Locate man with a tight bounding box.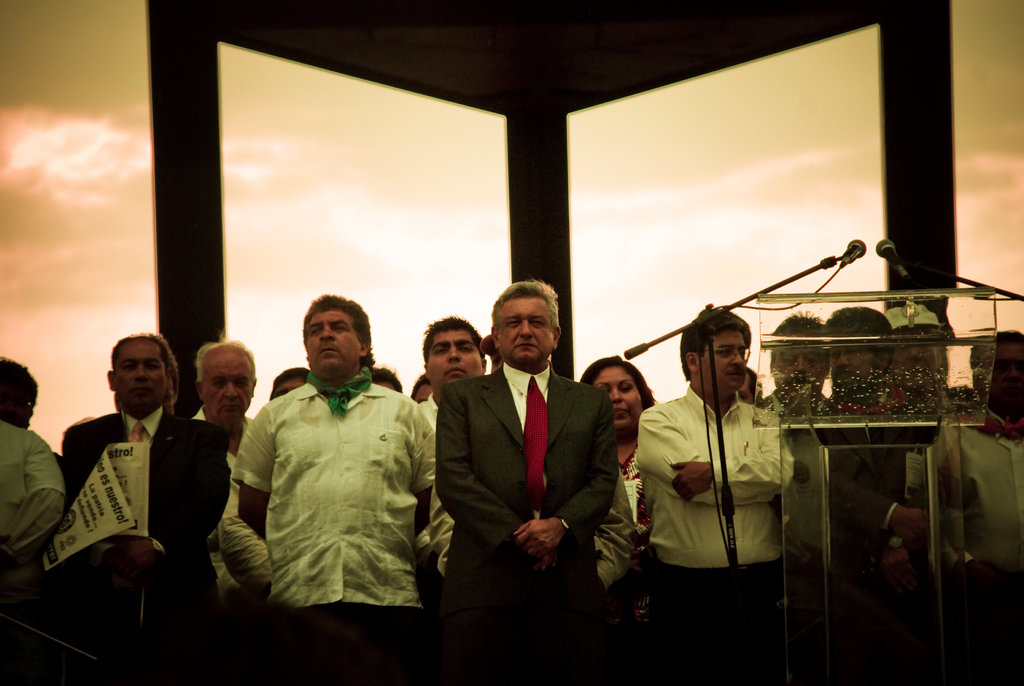
left=0, top=357, right=66, bottom=500.
